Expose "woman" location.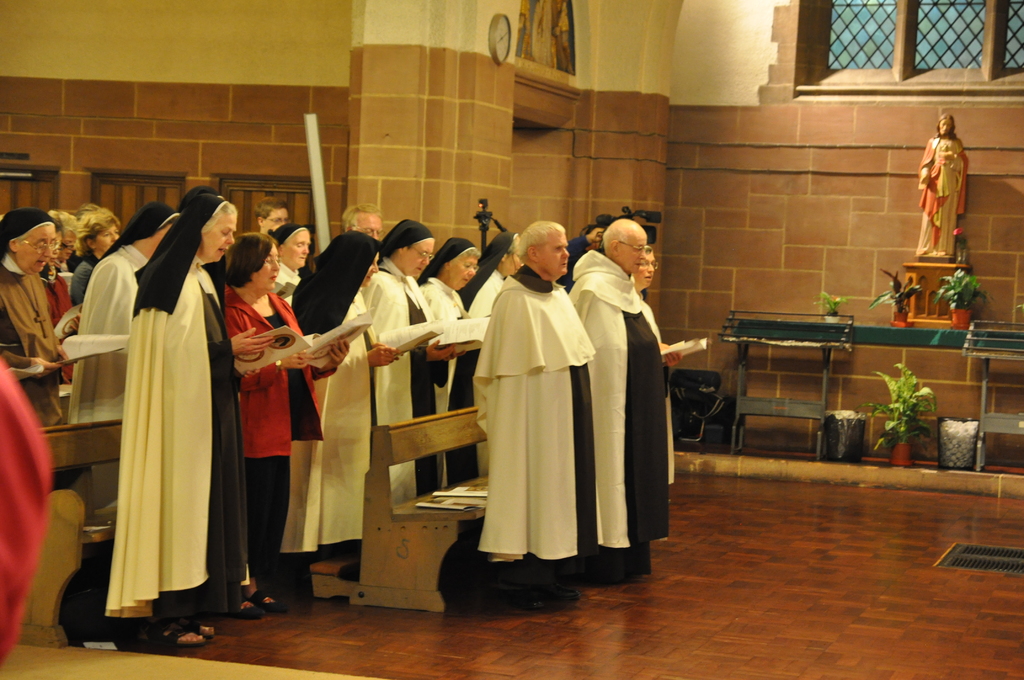
Exposed at 61 199 182 522.
